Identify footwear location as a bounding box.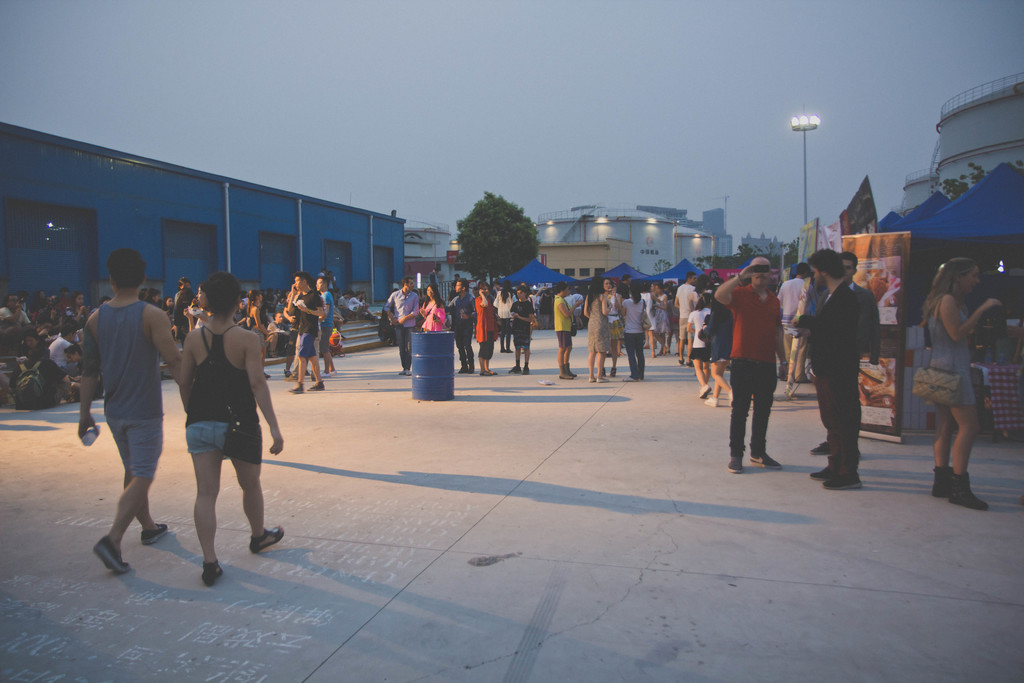
bbox(288, 383, 301, 393).
